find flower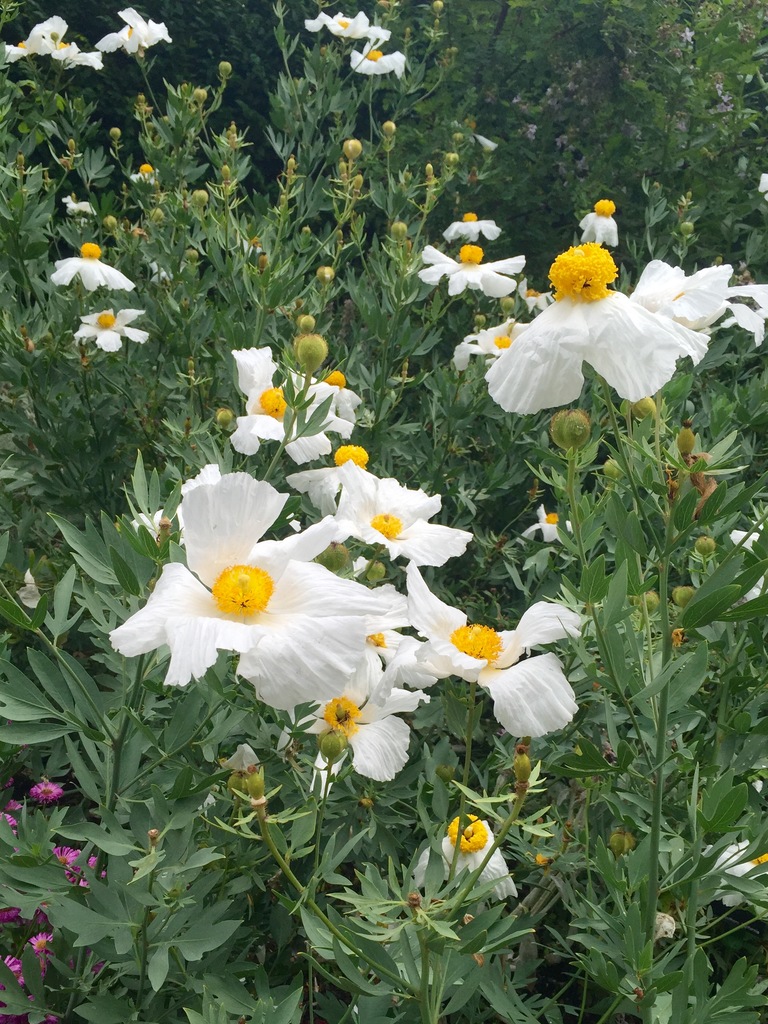
l=396, t=581, r=581, b=748
